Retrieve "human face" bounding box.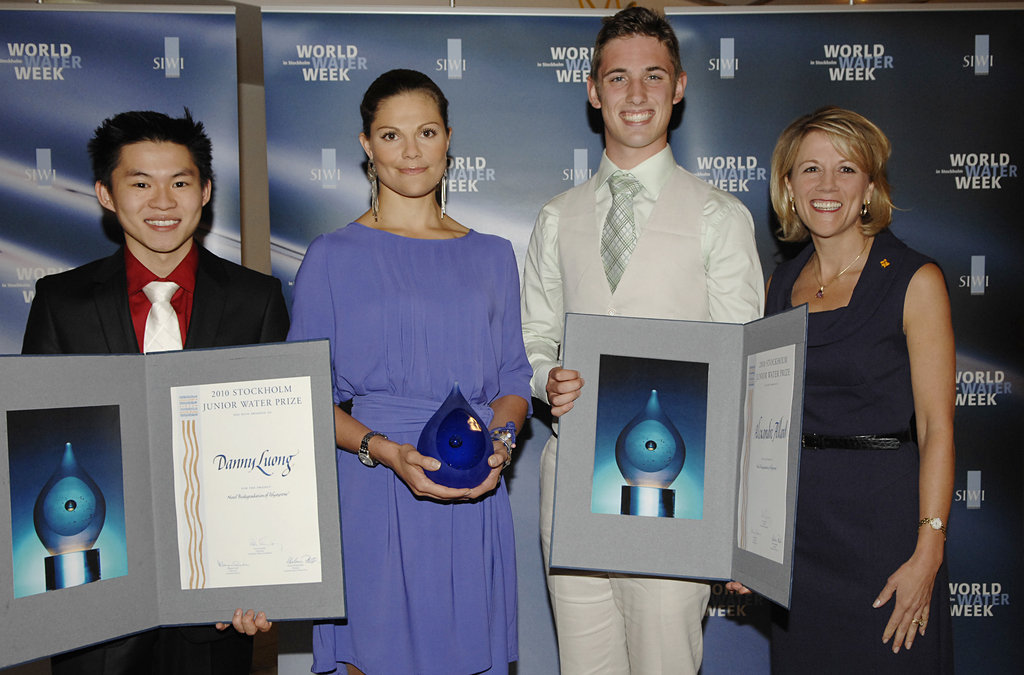
Bounding box: 368/92/447/200.
